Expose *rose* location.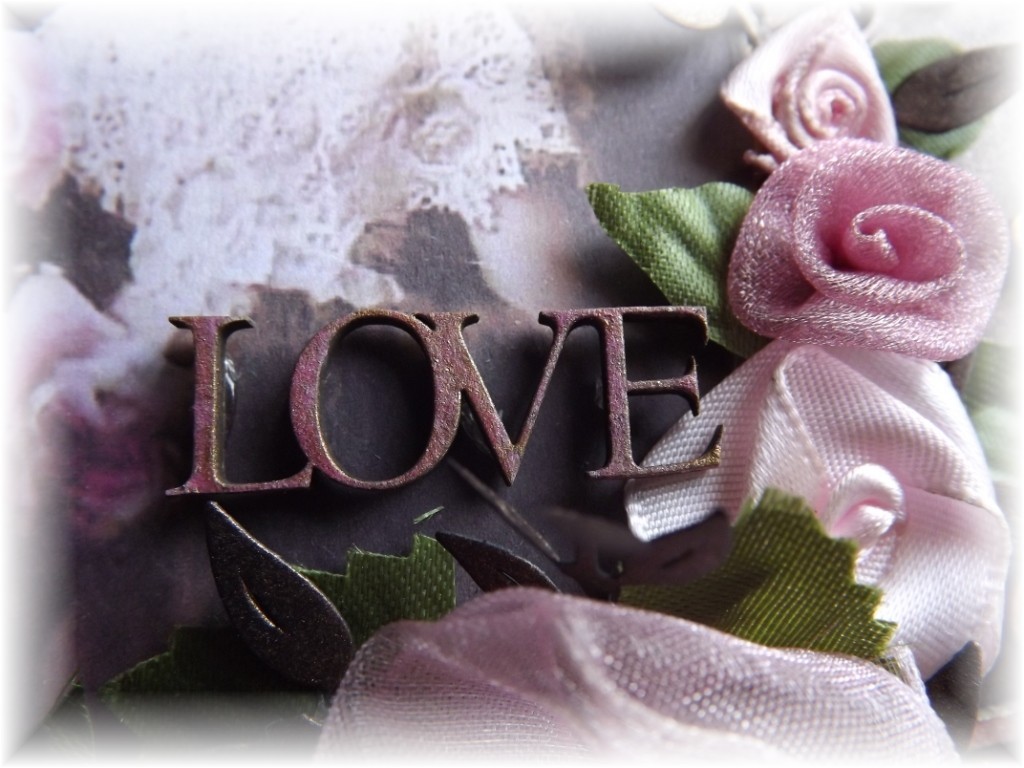
Exposed at (left=727, top=134, right=1011, bottom=356).
